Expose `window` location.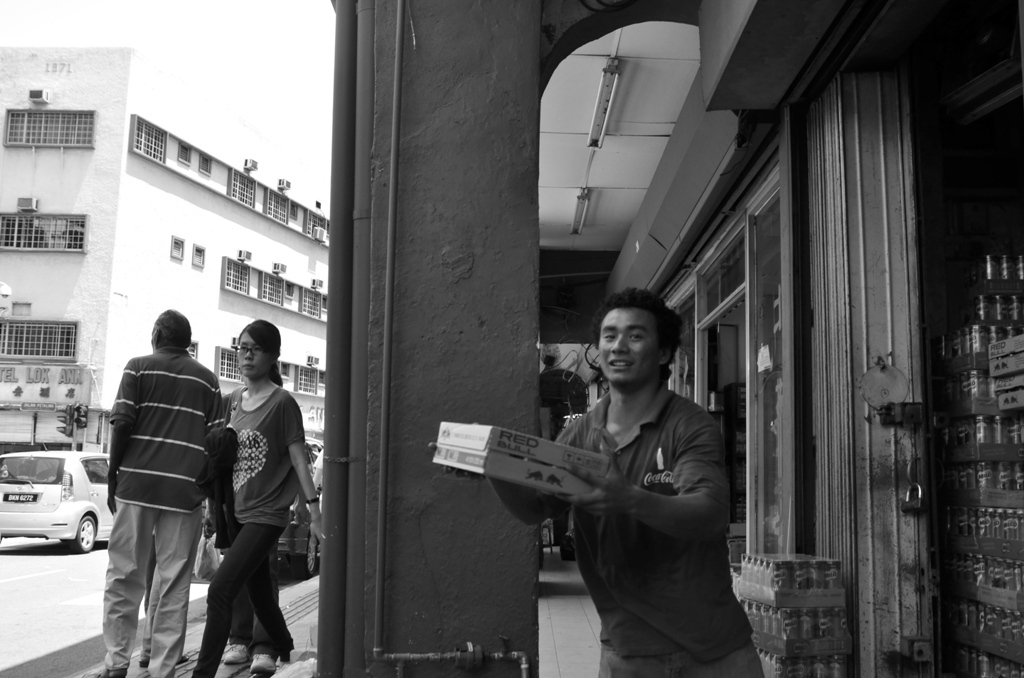
Exposed at l=0, t=202, r=91, b=253.
